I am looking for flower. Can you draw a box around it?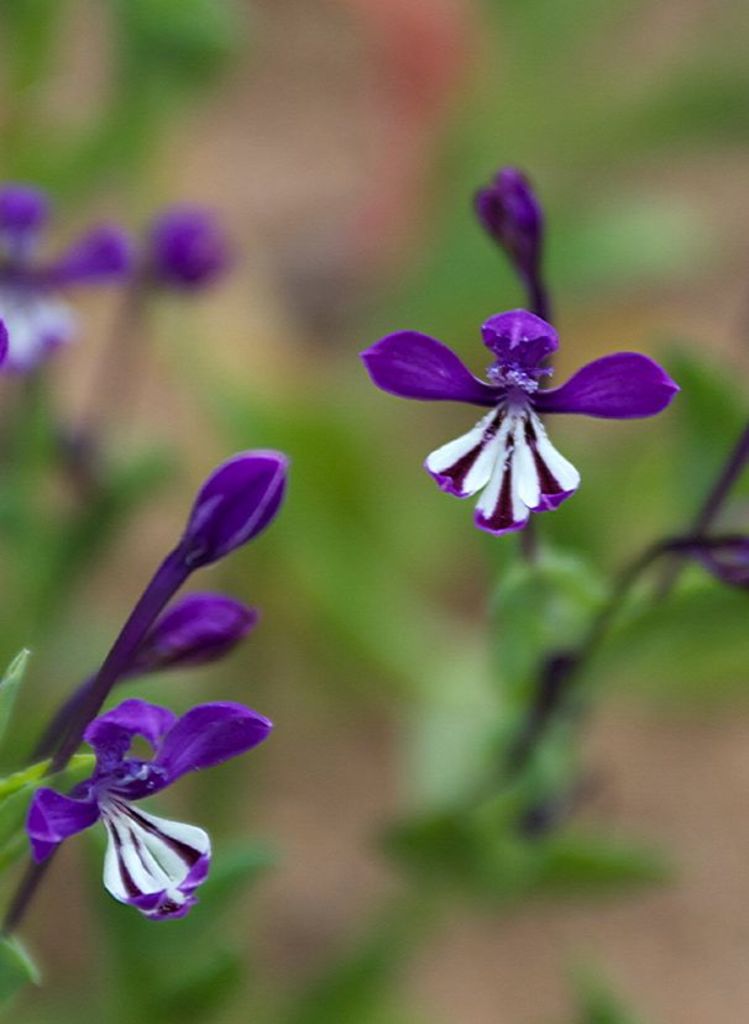
Sure, the bounding box is <bbox>0, 190, 122, 376</bbox>.
